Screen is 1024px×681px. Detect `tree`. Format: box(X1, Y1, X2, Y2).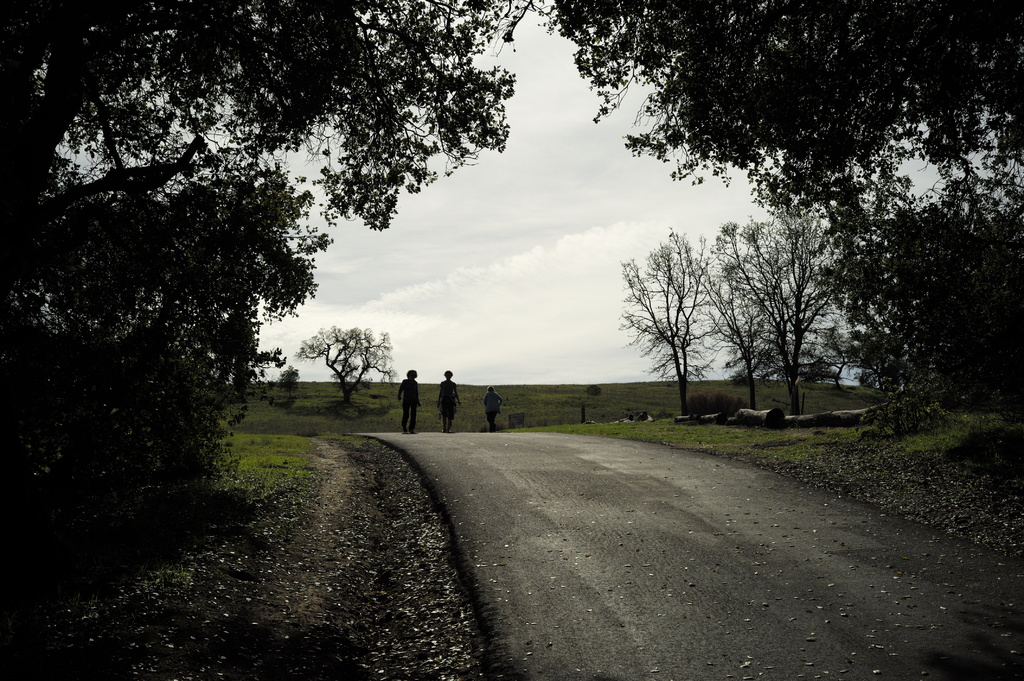
box(740, 209, 820, 406).
